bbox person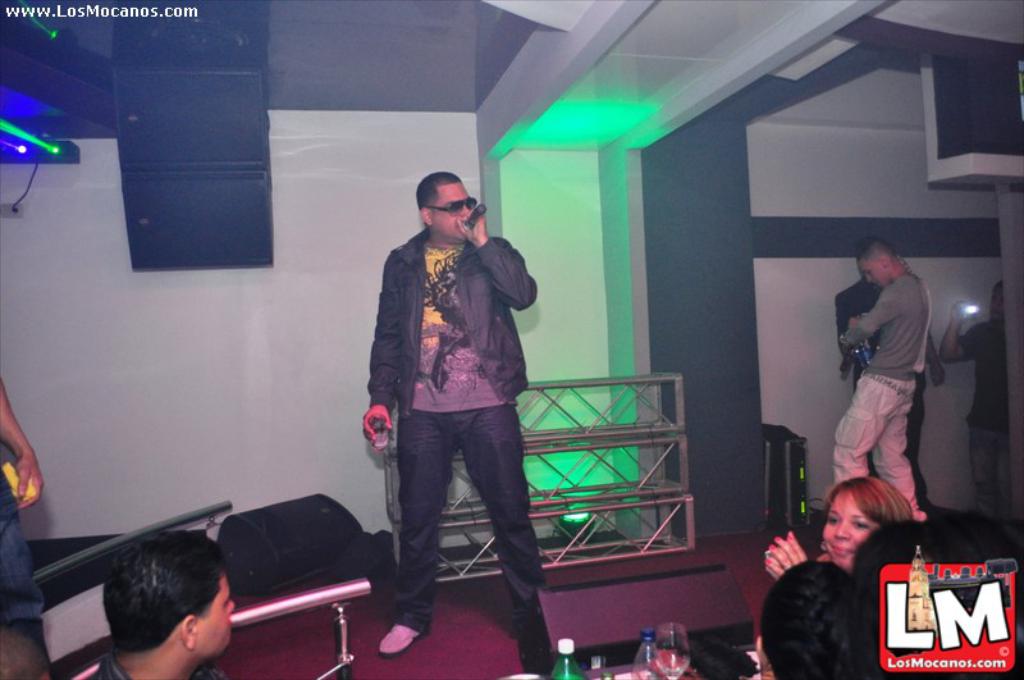
(left=366, top=137, right=553, bottom=651)
